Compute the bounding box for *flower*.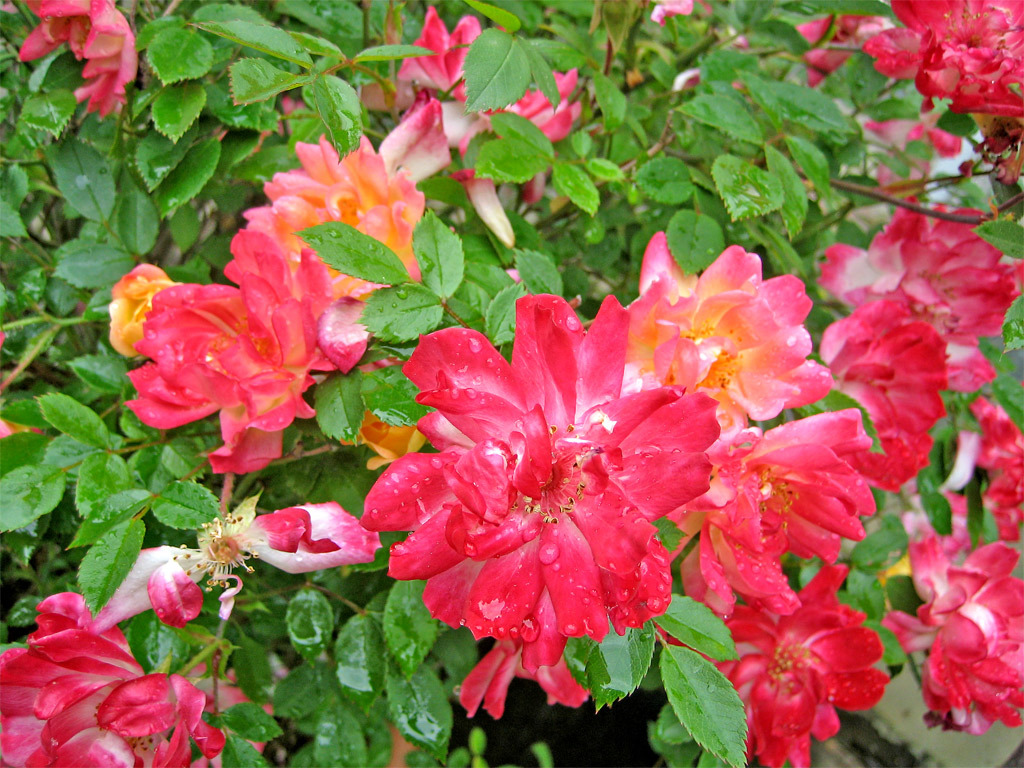
select_region(453, 628, 601, 722).
